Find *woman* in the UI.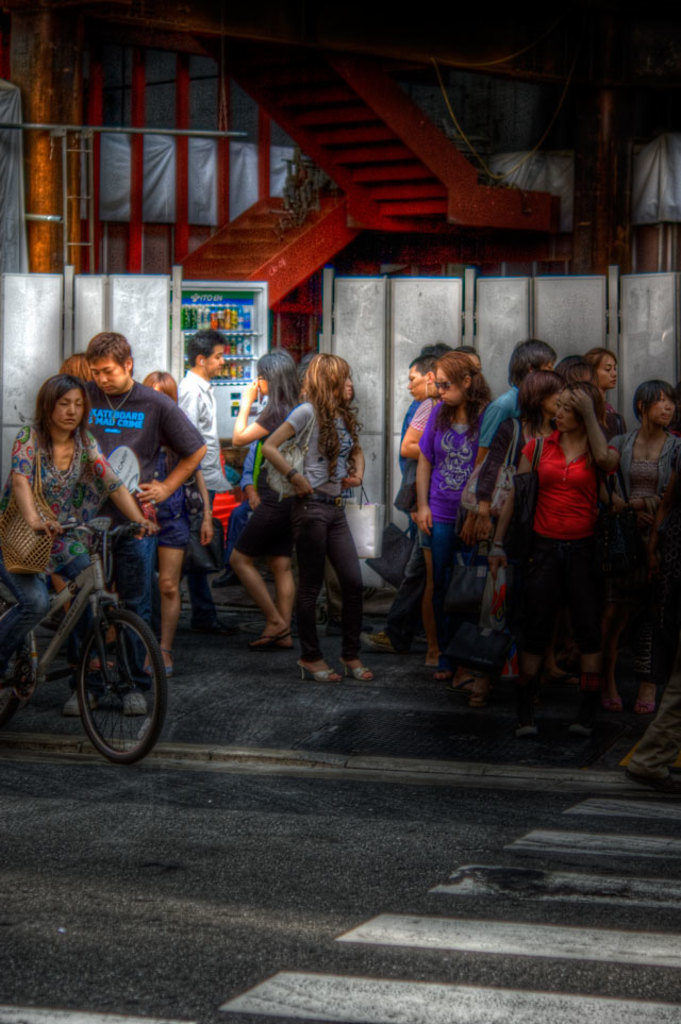
UI element at 214,348,301,650.
